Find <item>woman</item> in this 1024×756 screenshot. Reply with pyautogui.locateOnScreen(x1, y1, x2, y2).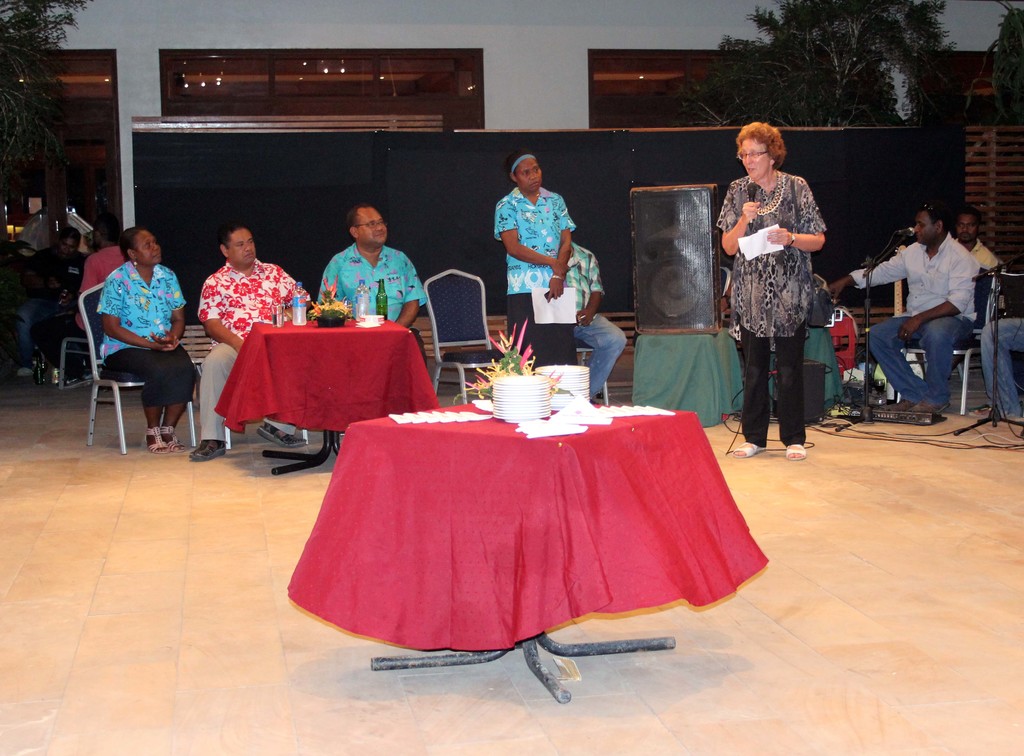
pyautogui.locateOnScreen(100, 228, 202, 454).
